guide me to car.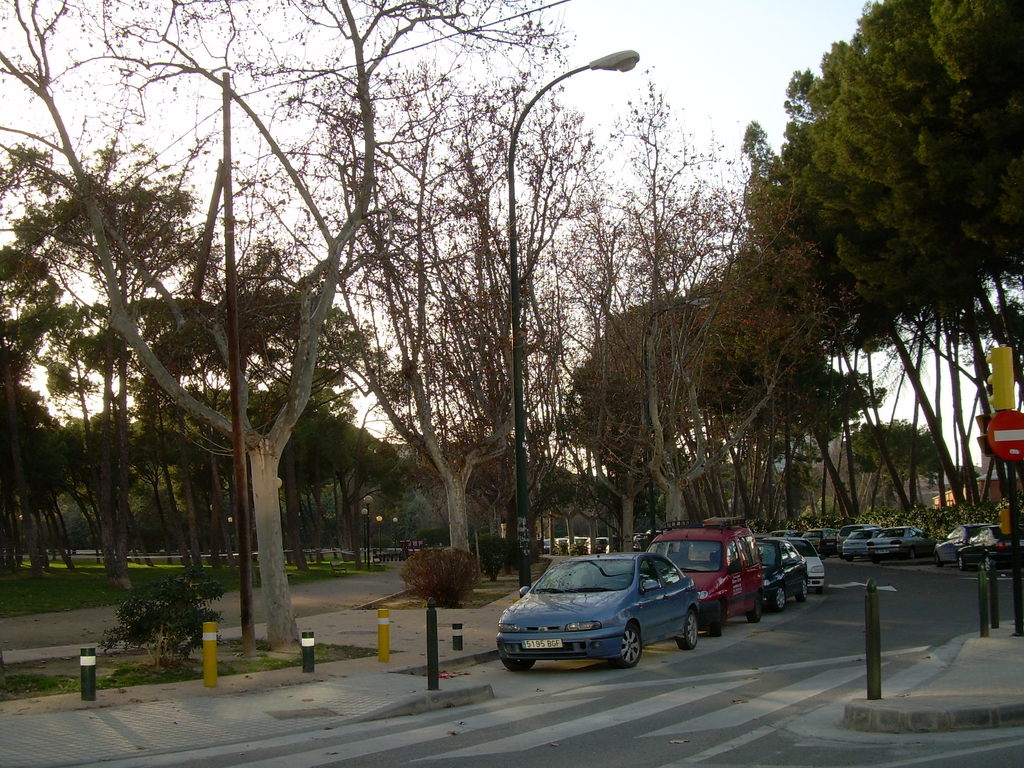
Guidance: x1=932 y1=525 x2=967 y2=569.
